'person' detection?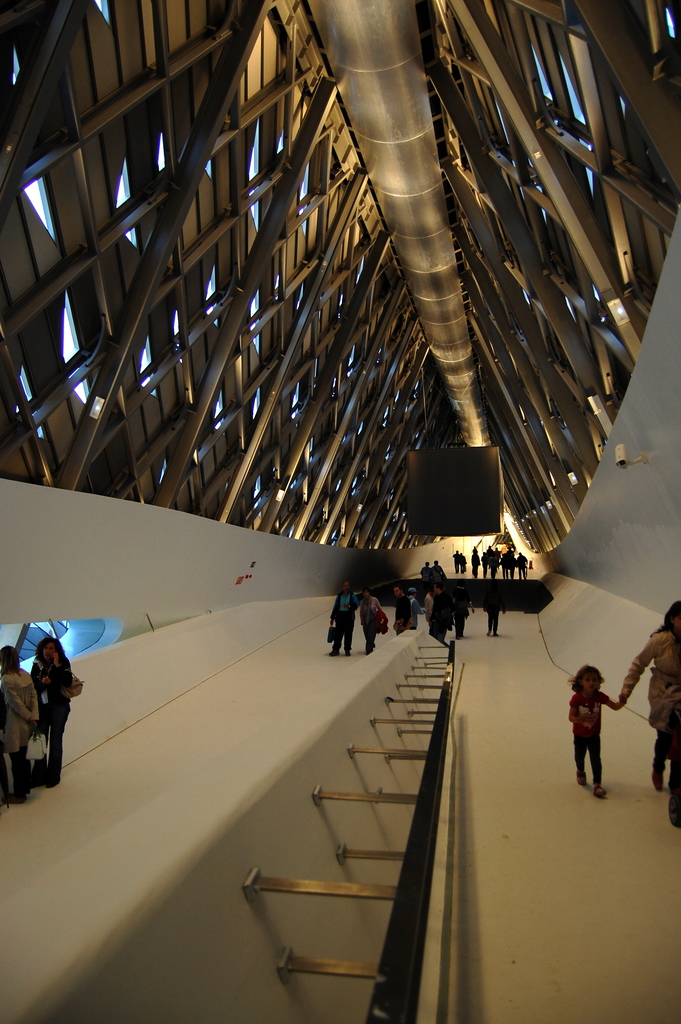
bbox=(445, 580, 466, 641)
